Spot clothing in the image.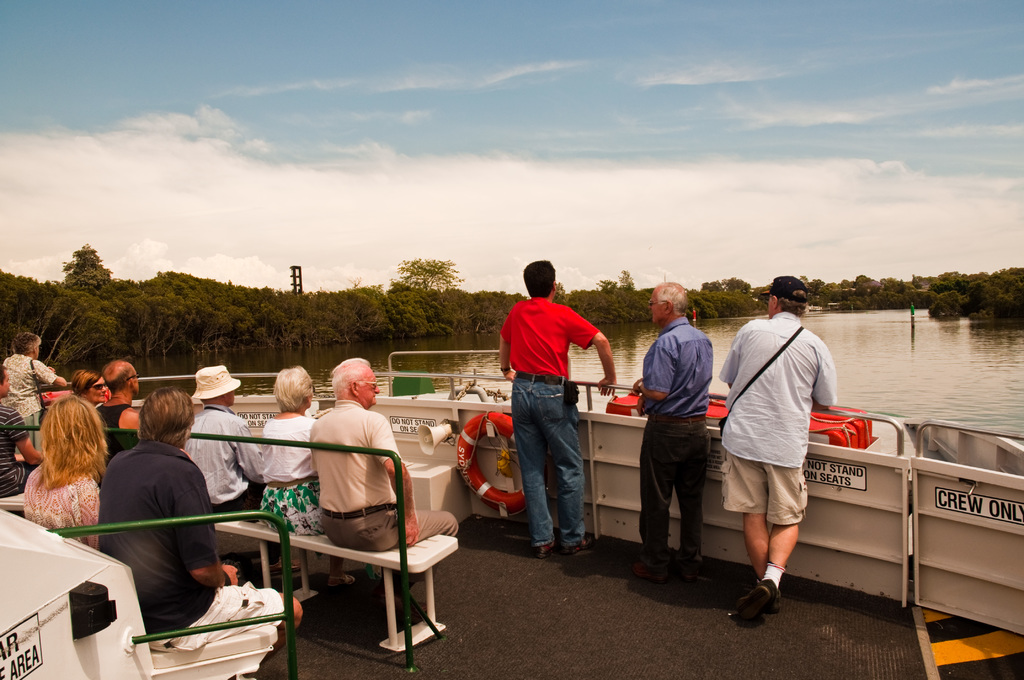
clothing found at detection(96, 409, 142, 448).
